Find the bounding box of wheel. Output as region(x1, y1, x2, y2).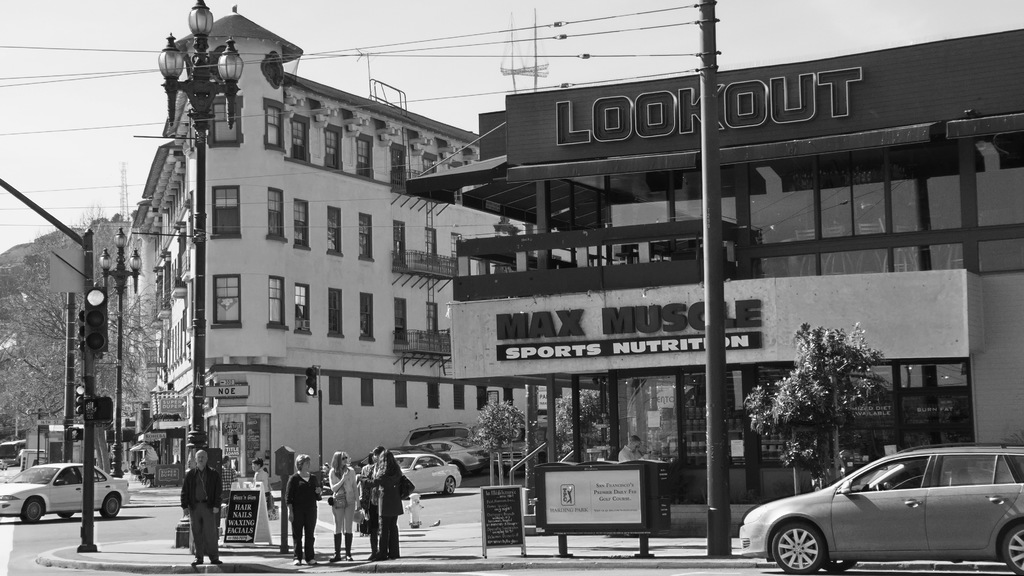
region(20, 497, 44, 525).
